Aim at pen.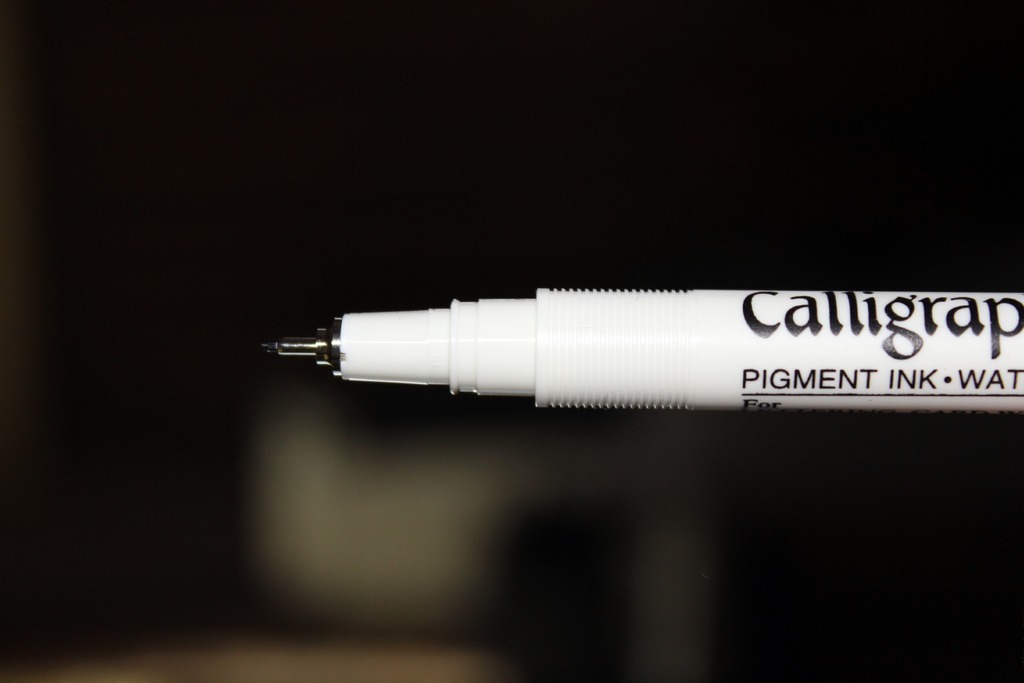
Aimed at [268,283,1023,430].
